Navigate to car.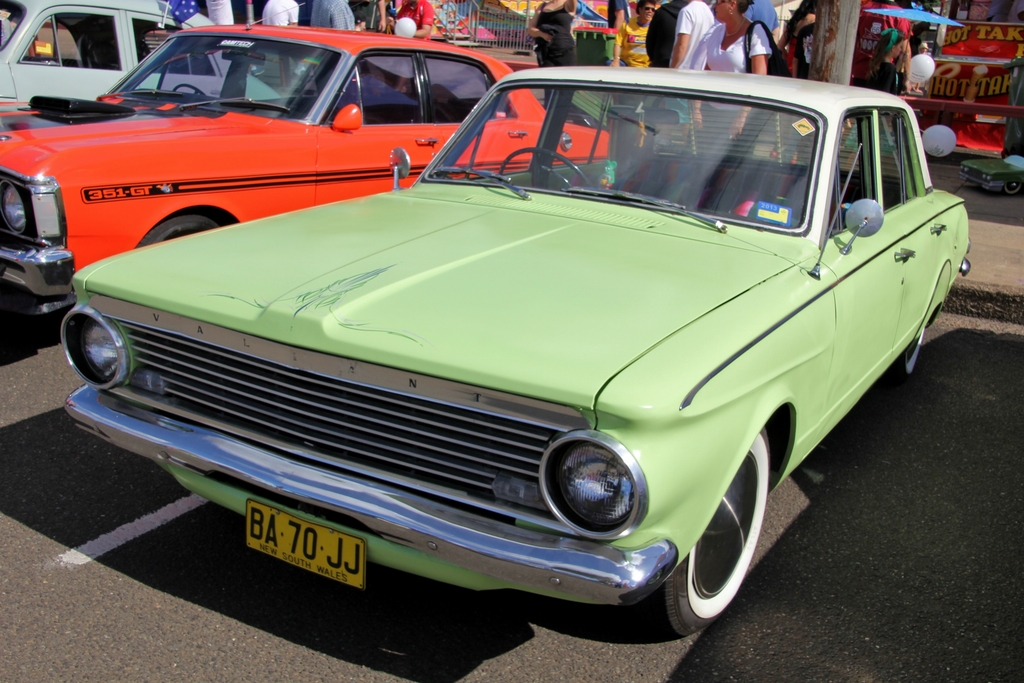
Navigation target: rect(0, 0, 283, 114).
